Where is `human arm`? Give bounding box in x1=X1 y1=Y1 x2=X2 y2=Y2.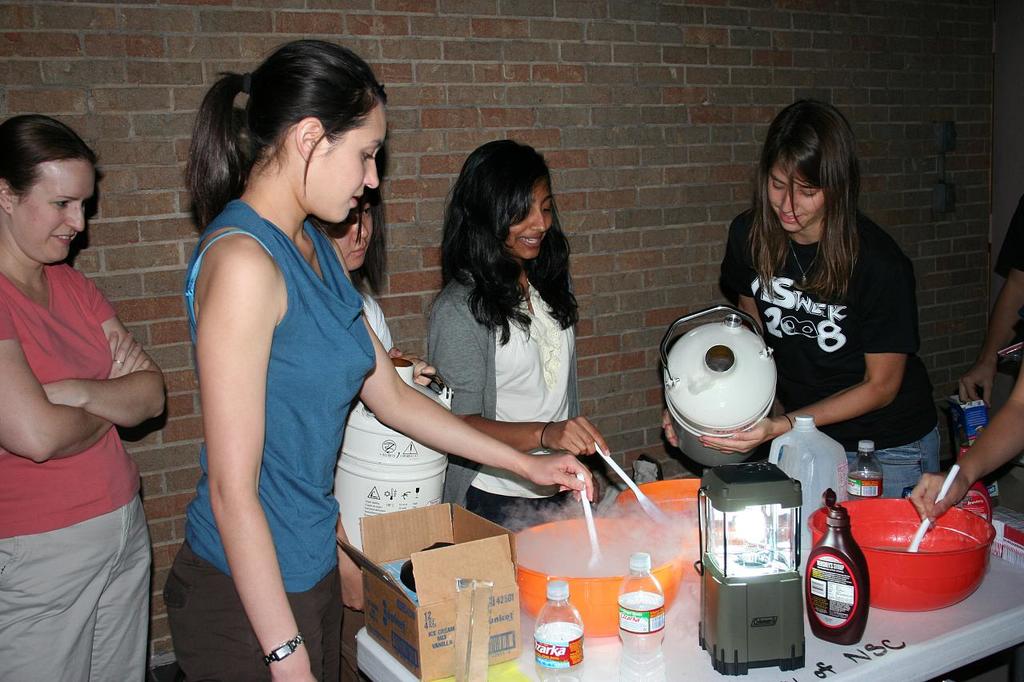
x1=661 y1=215 x2=760 y2=449.
